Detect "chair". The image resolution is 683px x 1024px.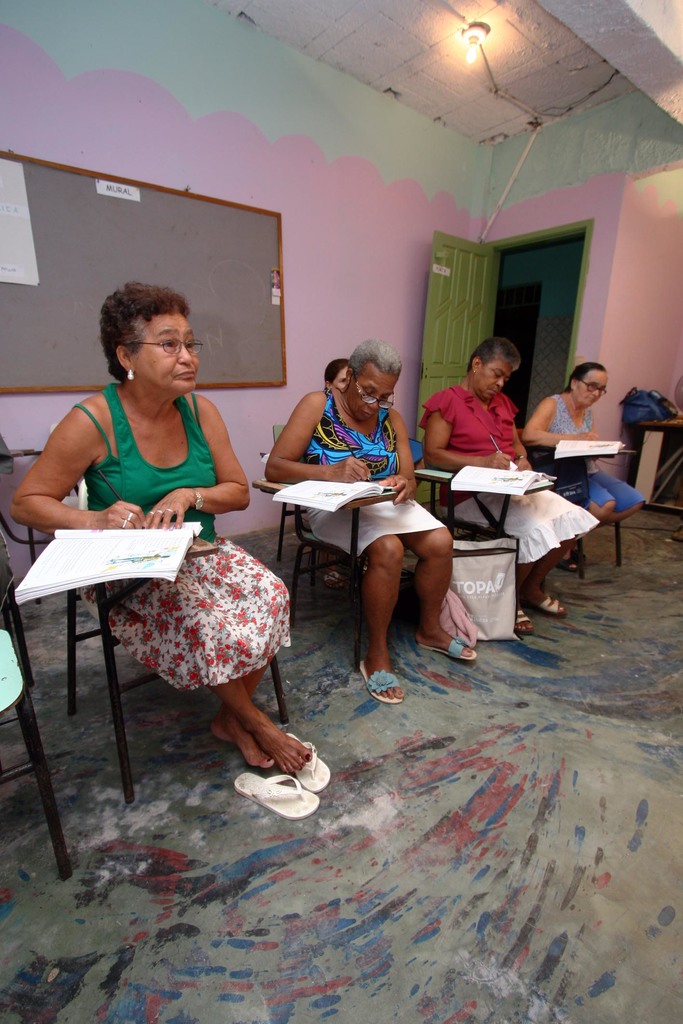
rect(66, 419, 295, 800).
